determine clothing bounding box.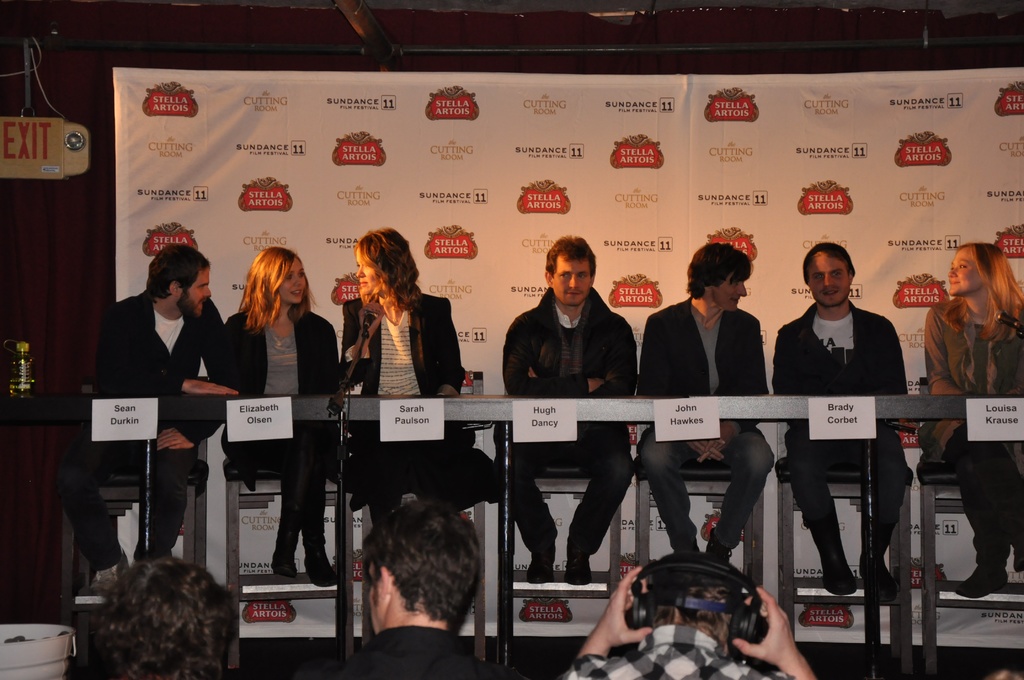
Determined: bbox=(107, 288, 223, 565).
